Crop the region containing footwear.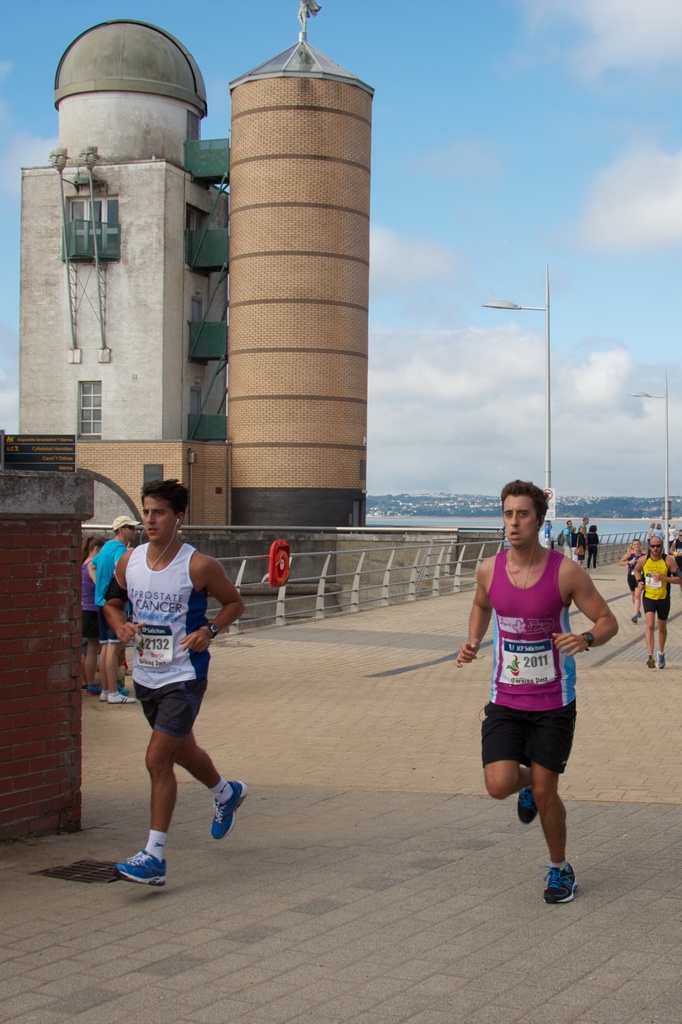
Crop region: (519, 786, 533, 828).
